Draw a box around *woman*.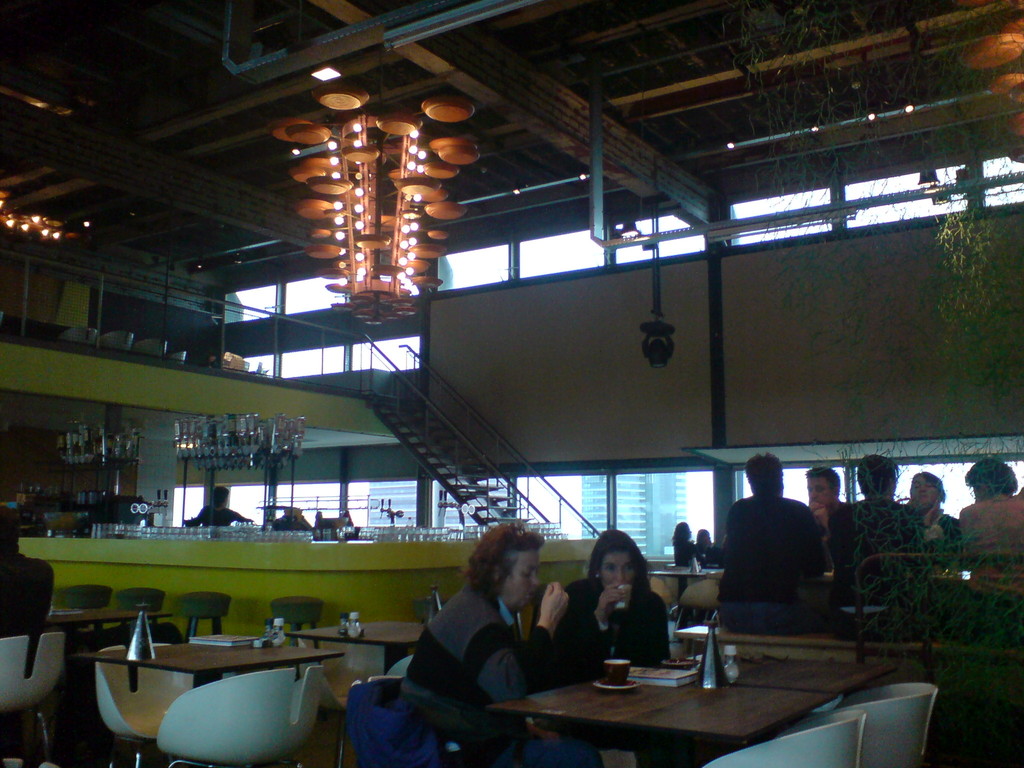
select_region(179, 487, 248, 531).
